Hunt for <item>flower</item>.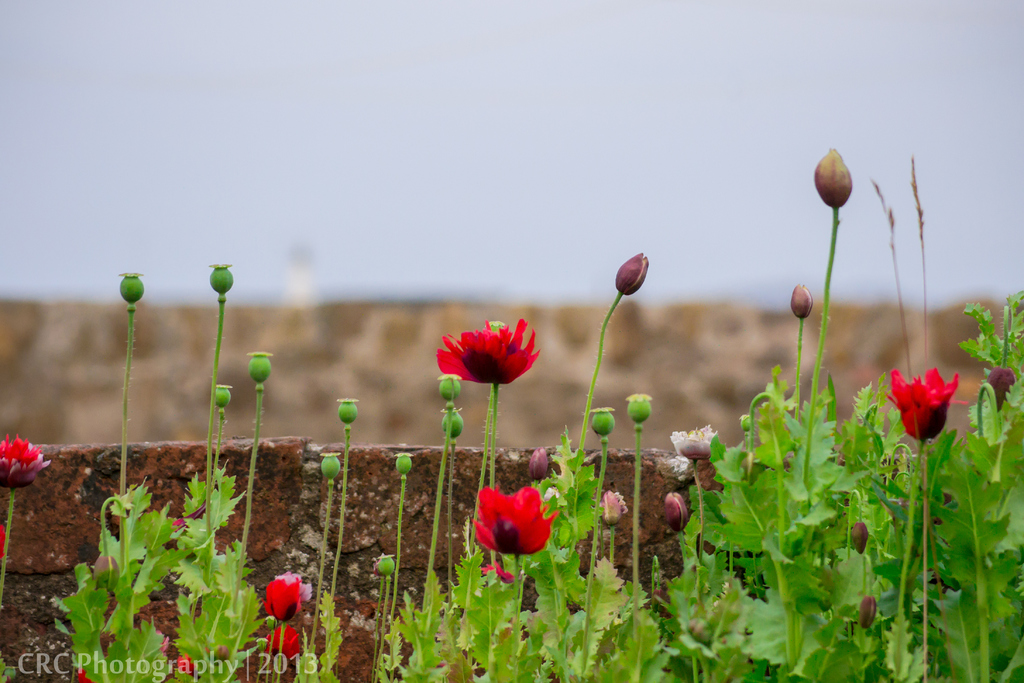
Hunted down at <region>376, 552, 390, 577</region>.
